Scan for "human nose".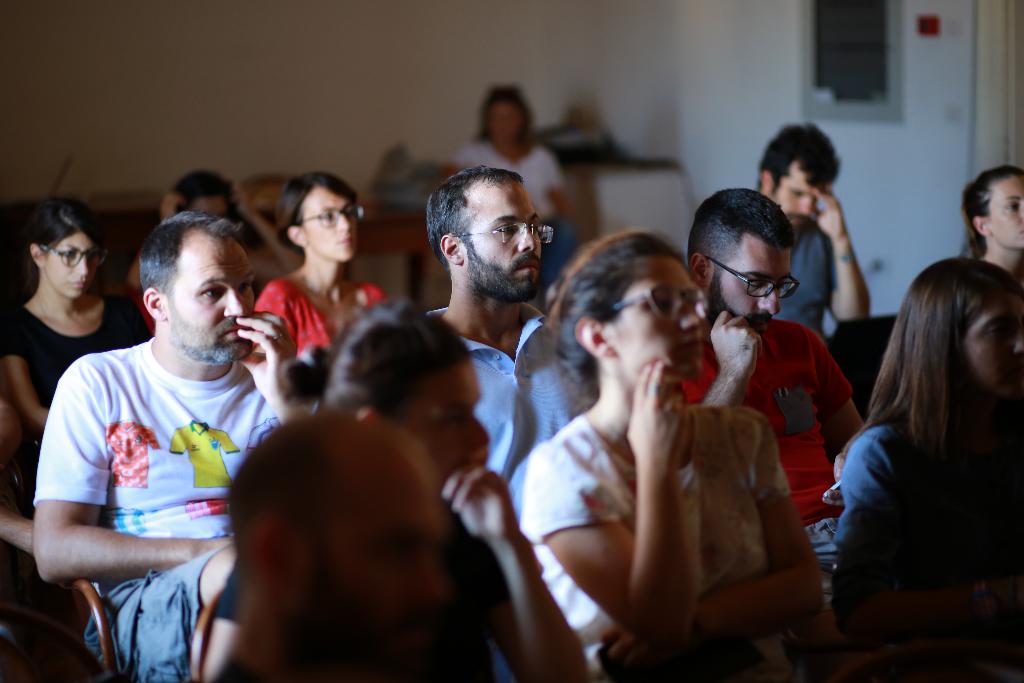
Scan result: l=222, t=289, r=249, b=315.
